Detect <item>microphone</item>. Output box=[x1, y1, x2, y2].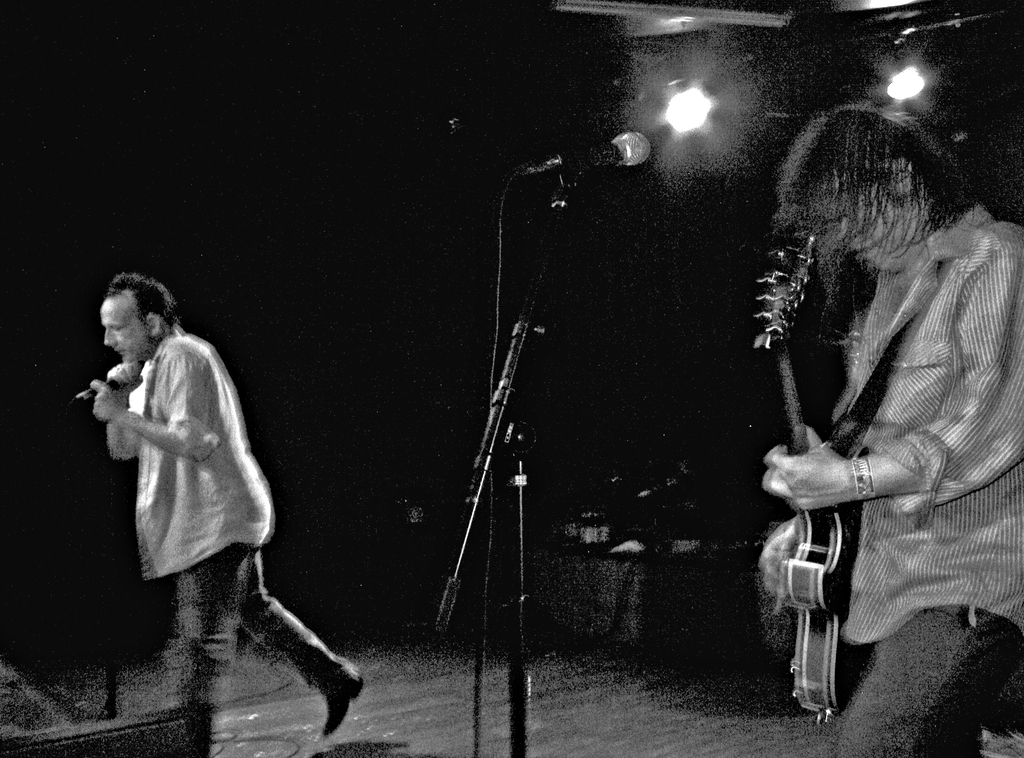
box=[544, 127, 655, 170].
